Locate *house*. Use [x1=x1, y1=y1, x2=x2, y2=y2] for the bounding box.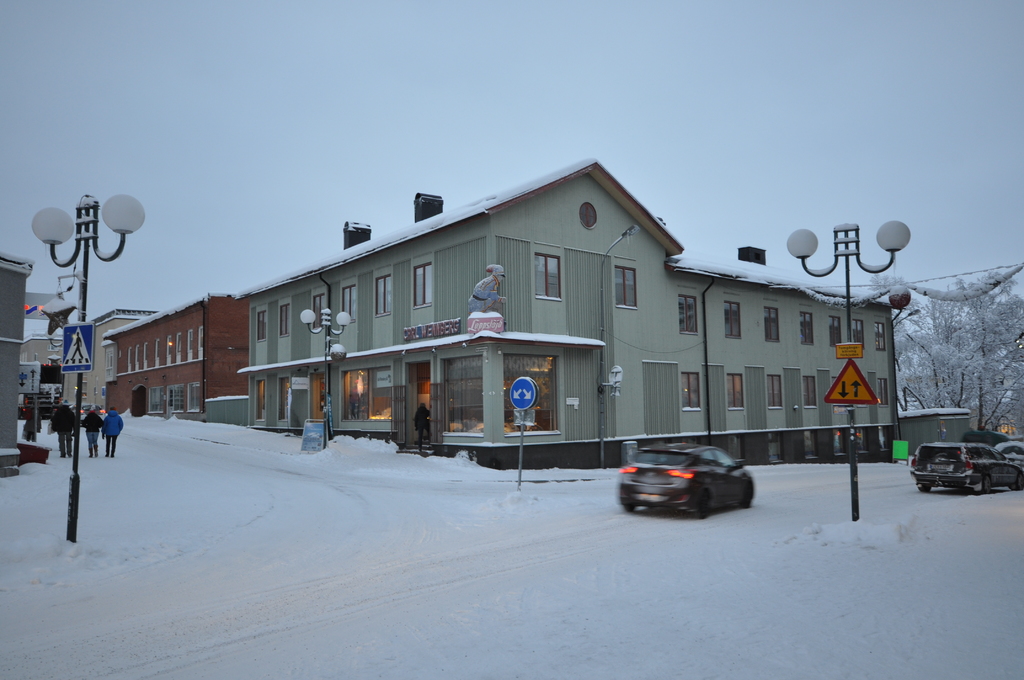
[x1=195, y1=144, x2=873, y2=480].
